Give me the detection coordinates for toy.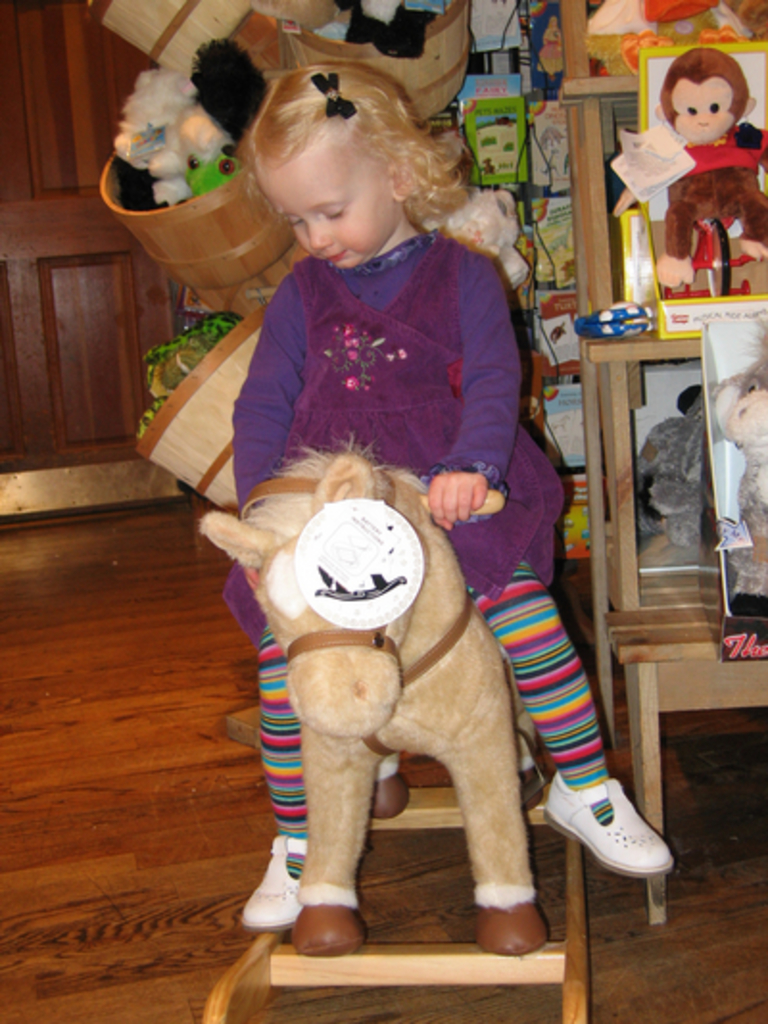
detection(622, 384, 726, 567).
